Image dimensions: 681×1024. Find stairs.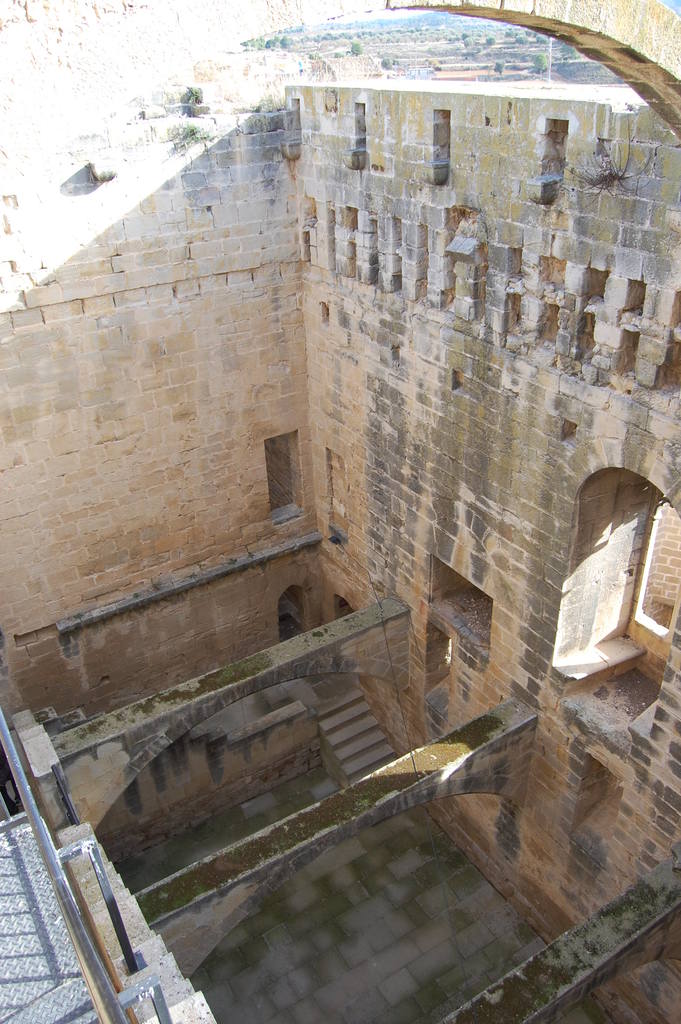
detection(322, 694, 397, 793).
